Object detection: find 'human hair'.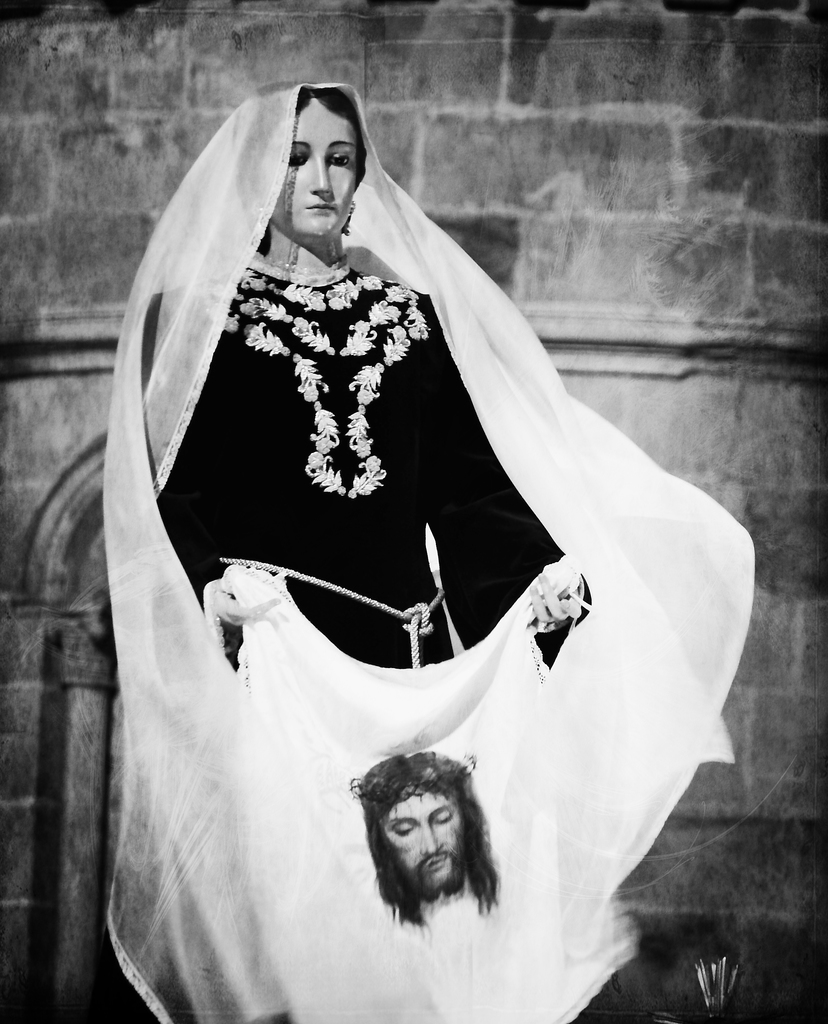
(x1=352, y1=762, x2=509, y2=924).
